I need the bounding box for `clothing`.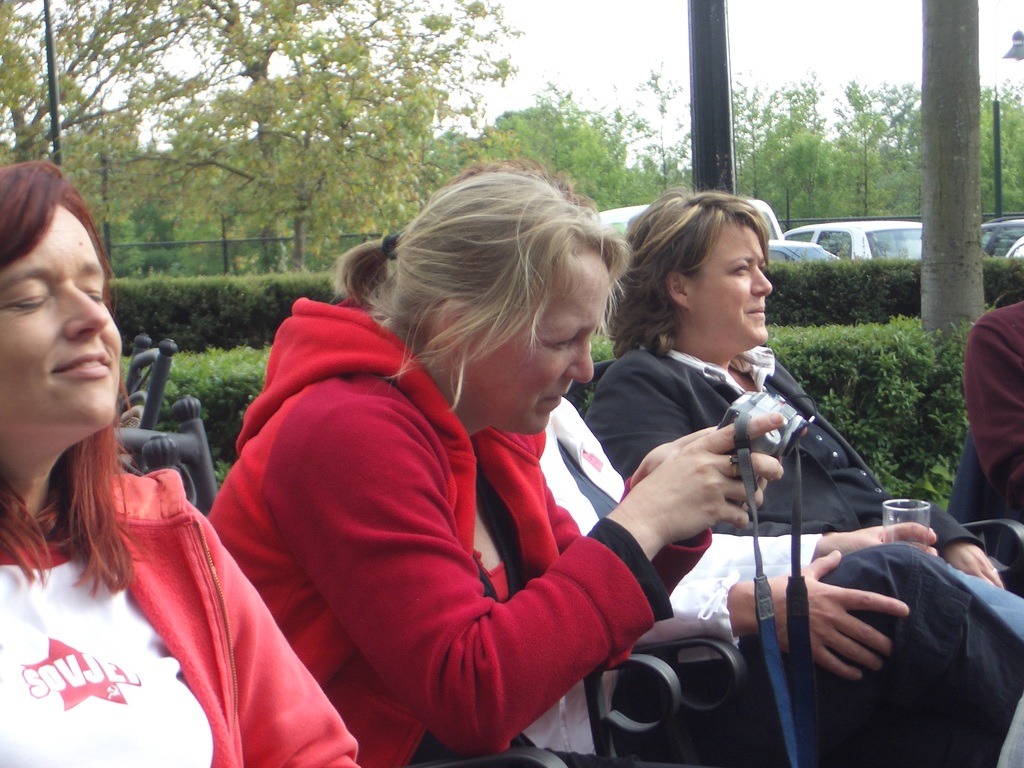
Here it is: detection(532, 393, 1023, 767).
